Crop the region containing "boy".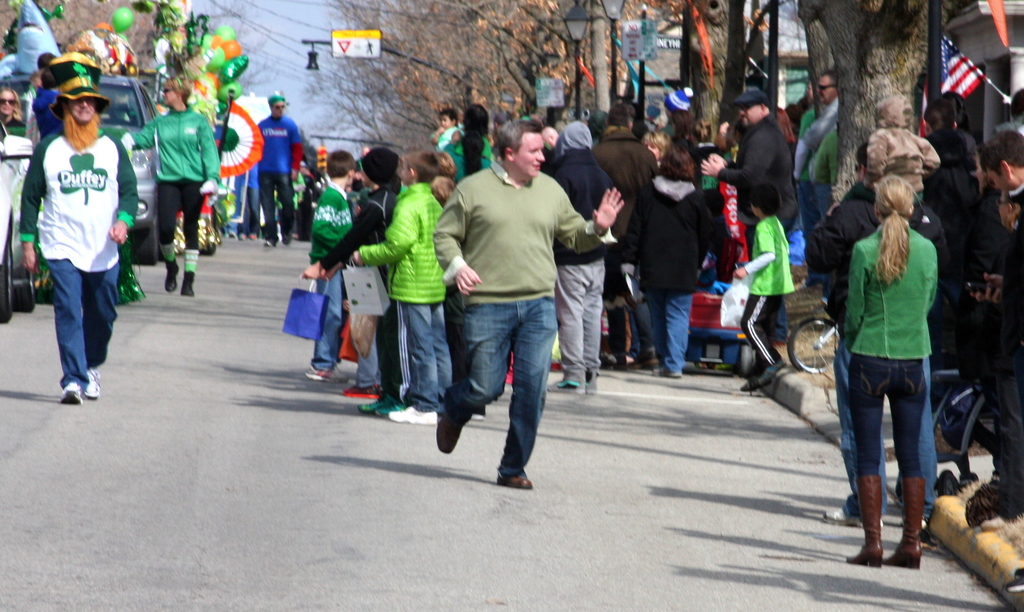
Crop region: <box>307,142,356,385</box>.
